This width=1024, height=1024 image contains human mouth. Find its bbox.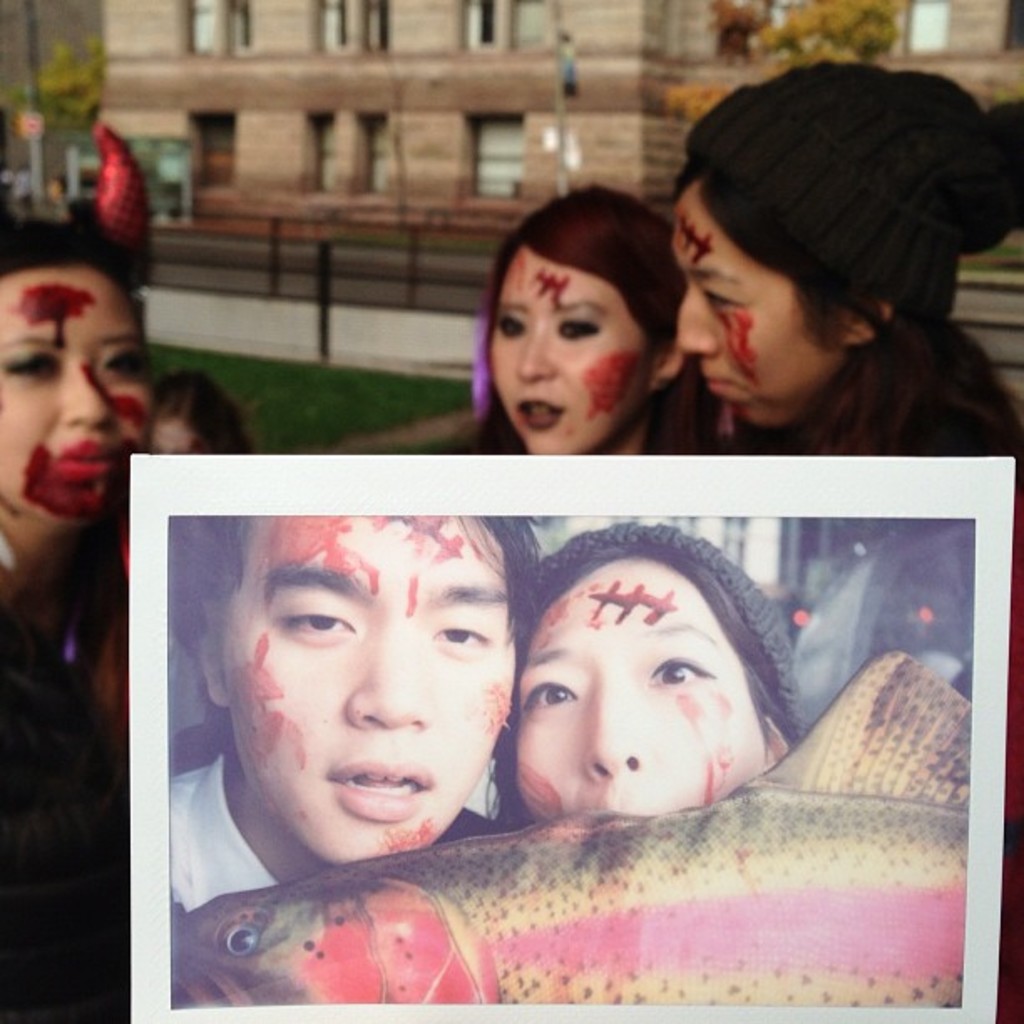
select_region(52, 437, 122, 480).
